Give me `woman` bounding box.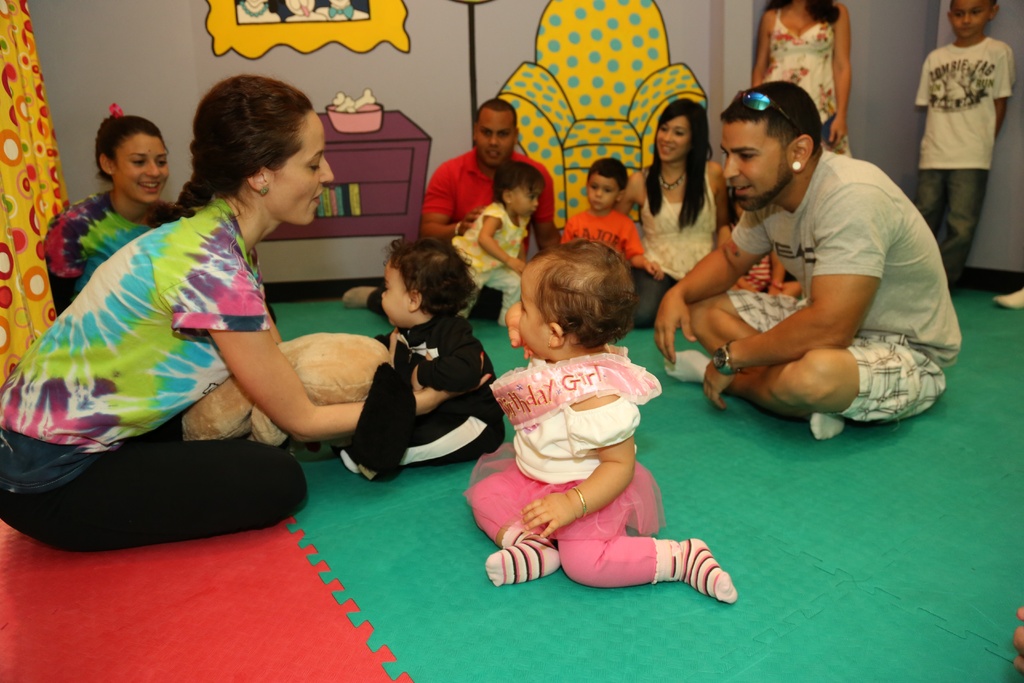
(753,0,855,161).
